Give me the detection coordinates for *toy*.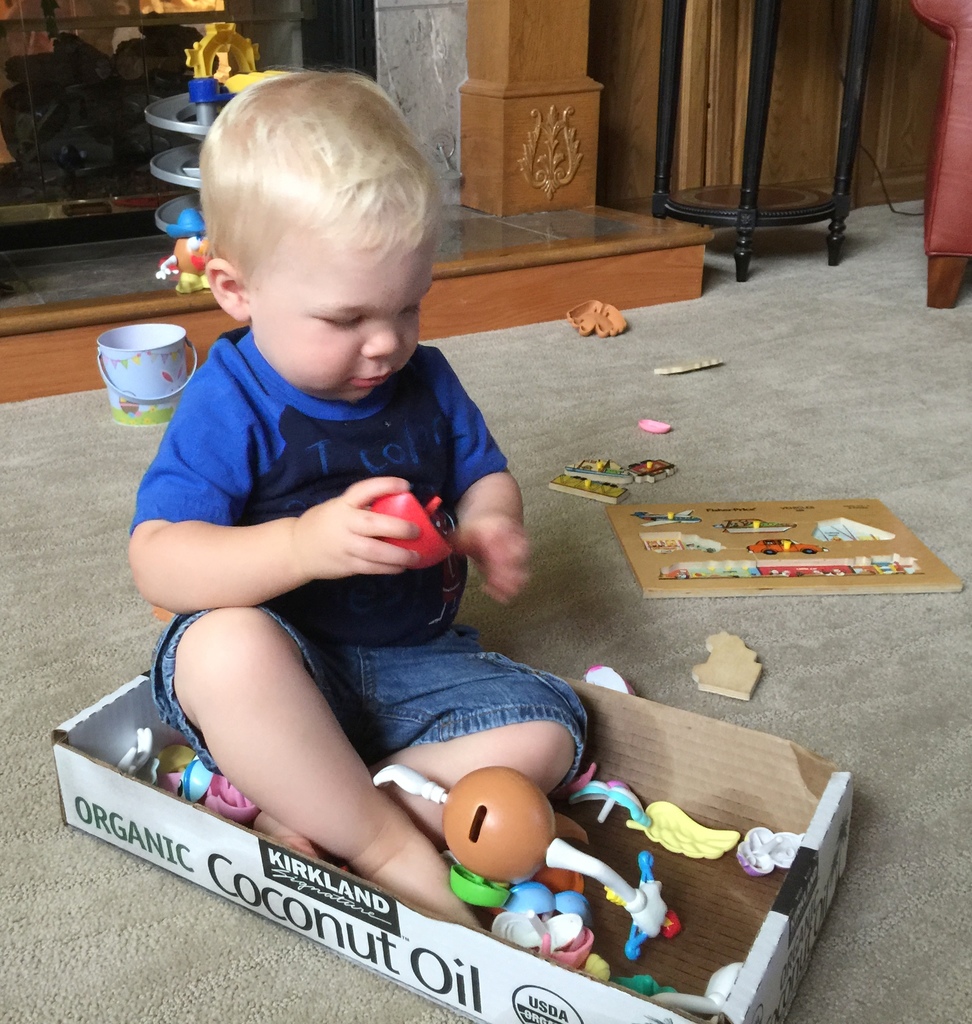
BBox(568, 459, 635, 483).
